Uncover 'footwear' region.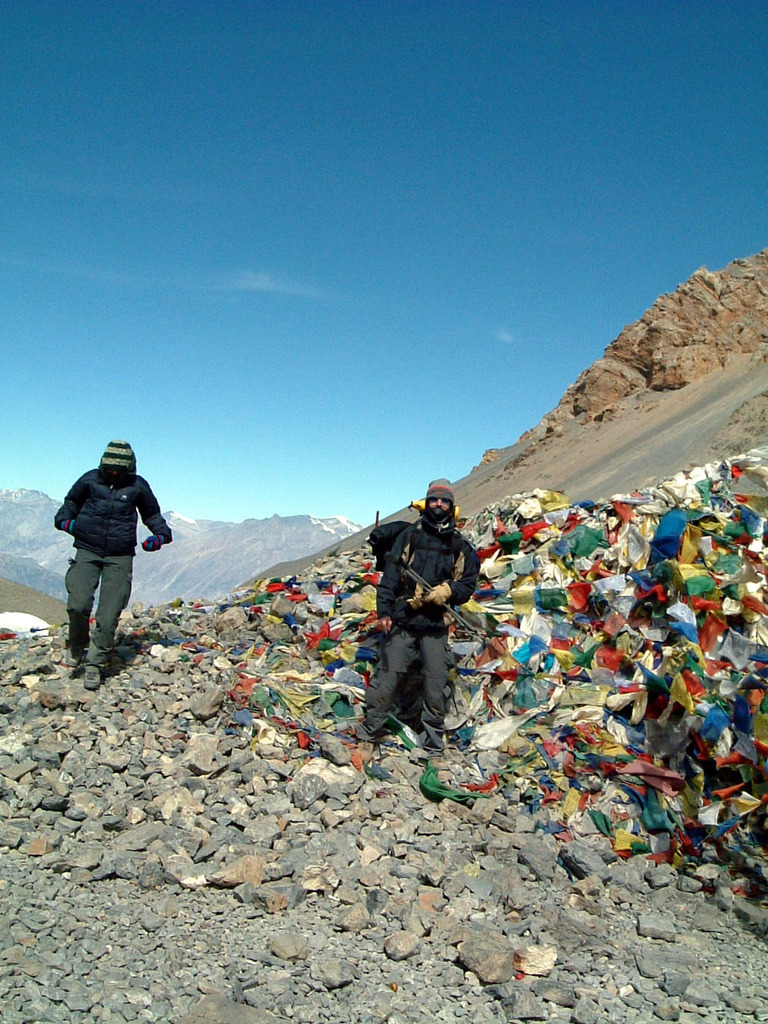
Uncovered: select_region(84, 663, 103, 691).
